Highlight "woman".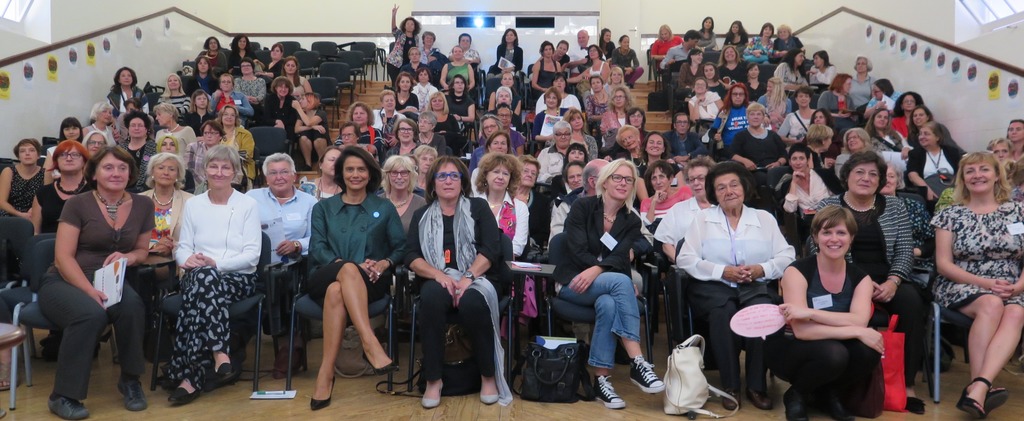
Highlighted region: 646/20/682/72.
